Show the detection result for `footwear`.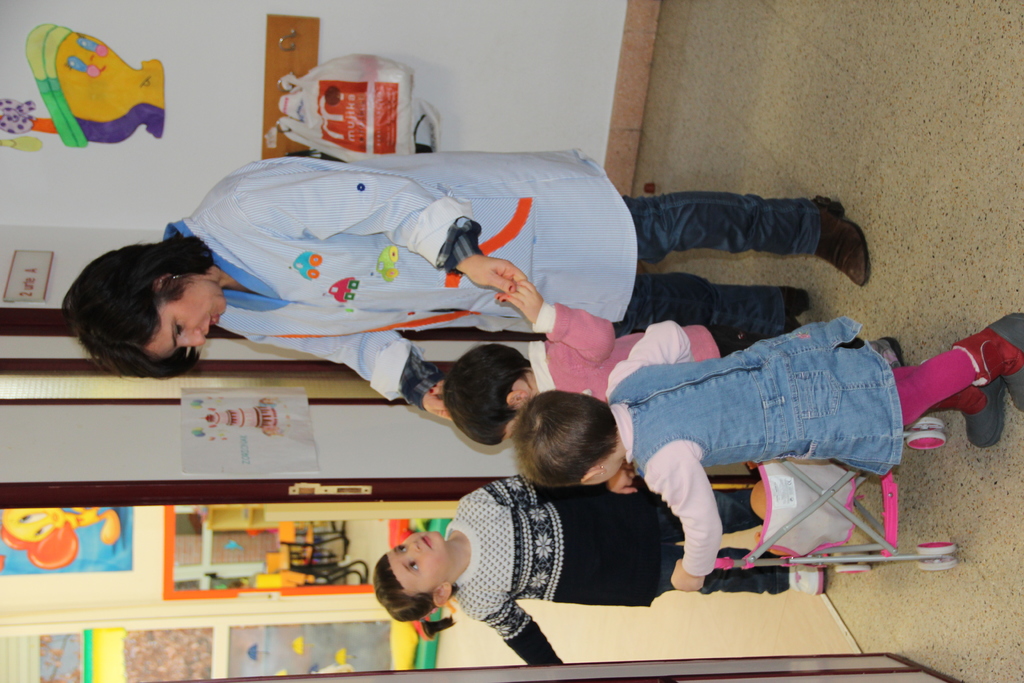
pyautogui.locateOnScreen(991, 313, 1023, 411).
